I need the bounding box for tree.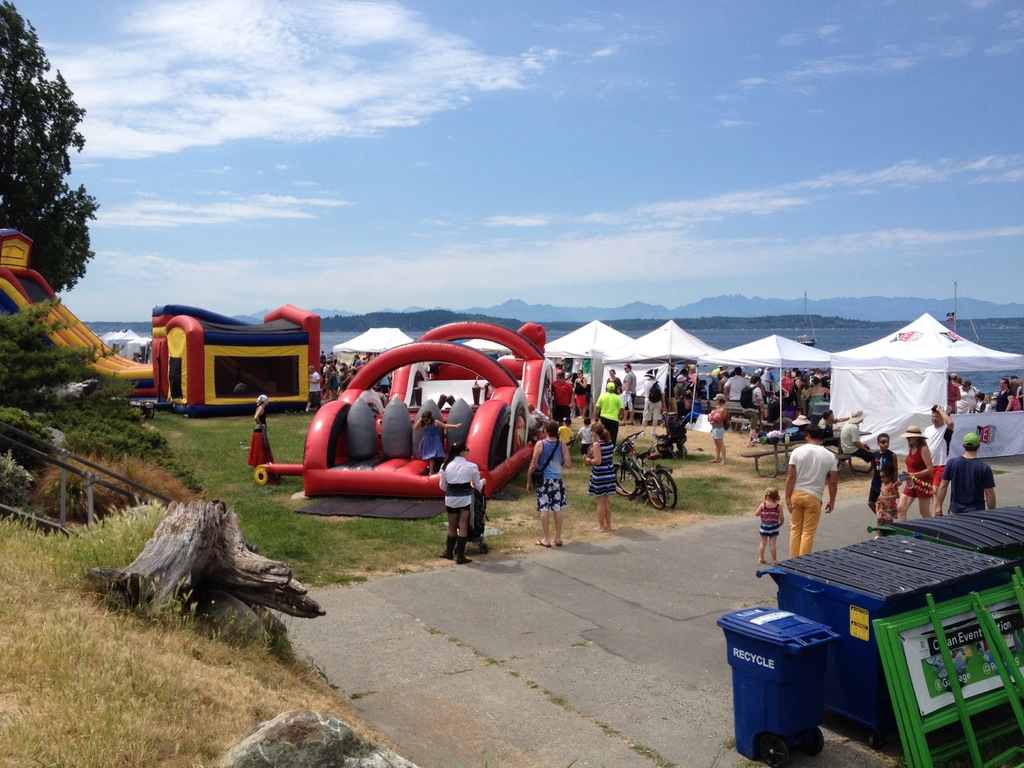
Here it is: [0,294,200,522].
